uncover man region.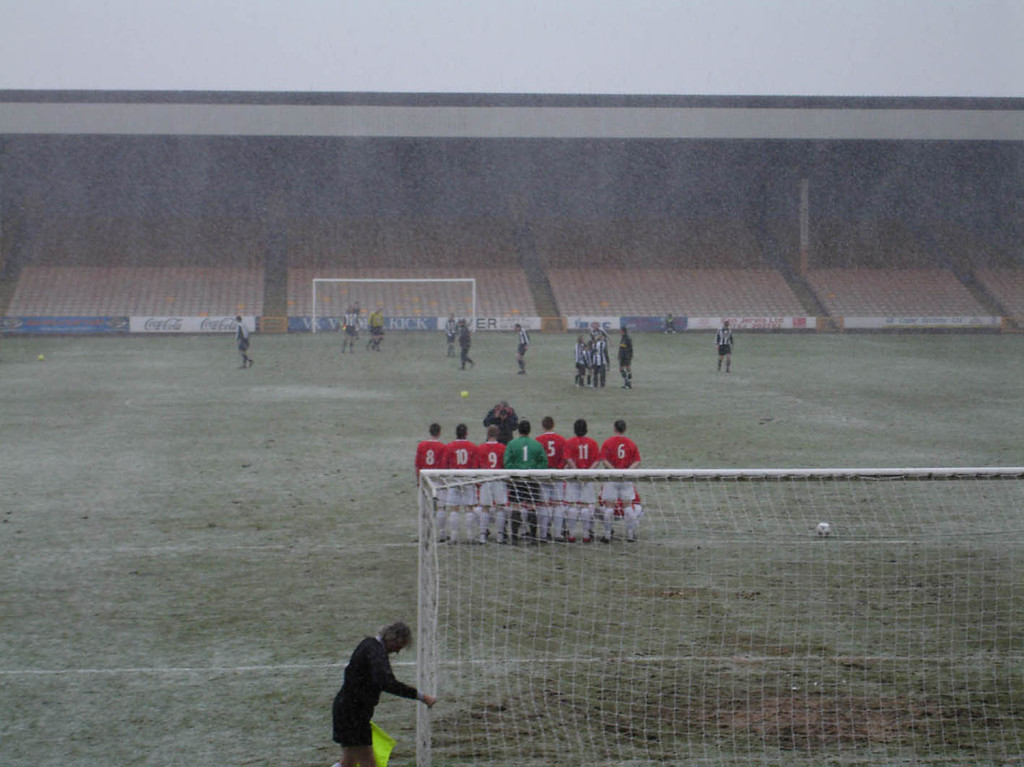
Uncovered: [480,427,508,541].
